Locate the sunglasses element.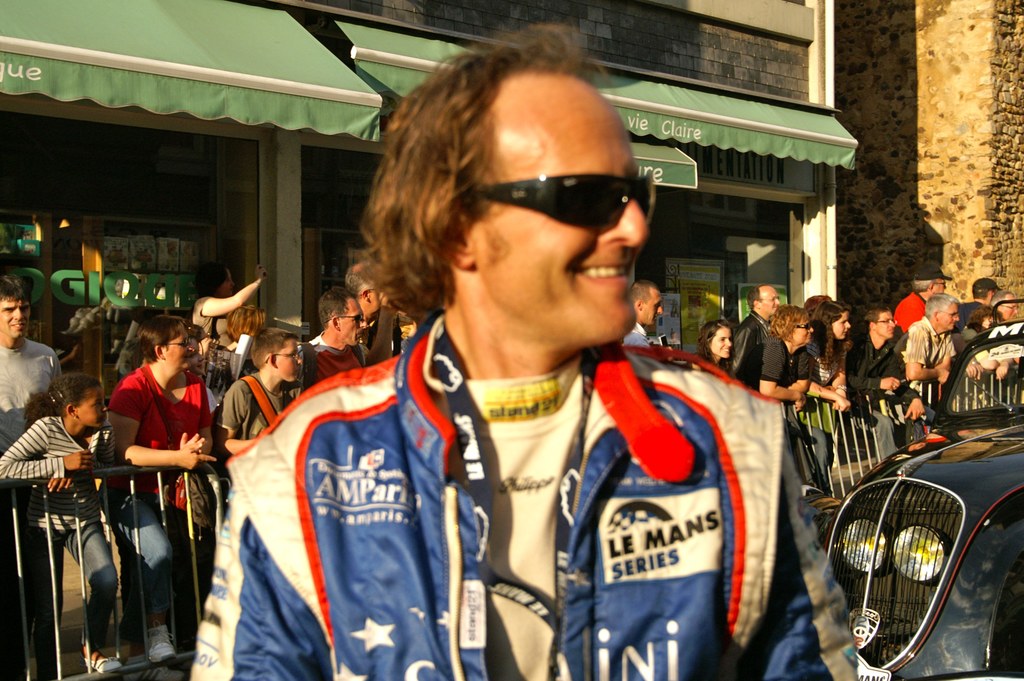
Element bbox: x1=329 y1=311 x2=365 y2=319.
